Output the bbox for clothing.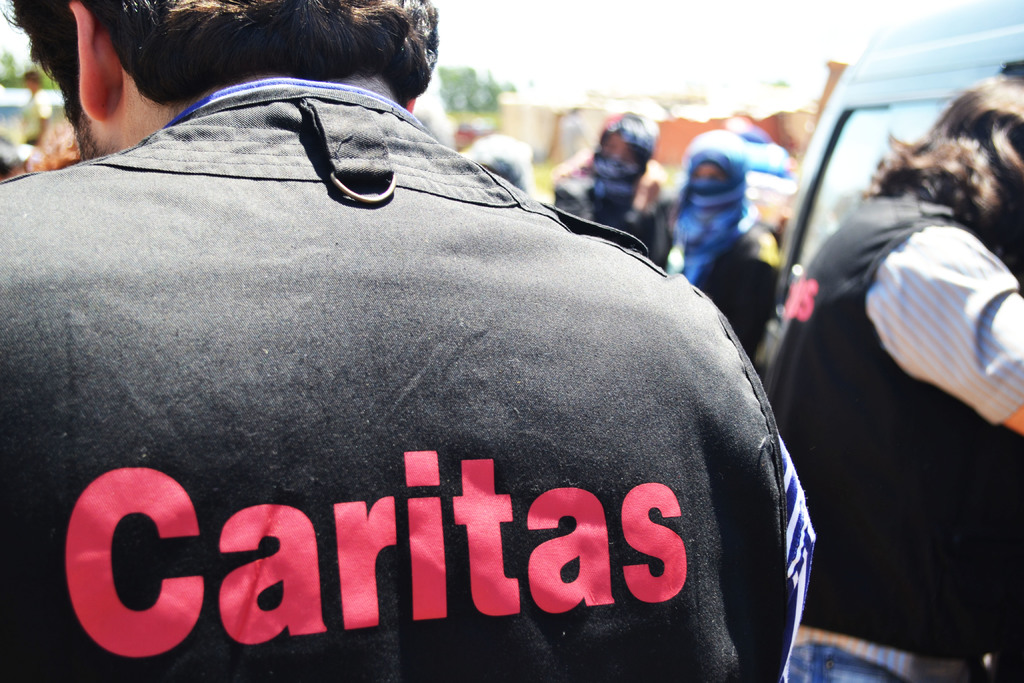
[544, 181, 663, 270].
